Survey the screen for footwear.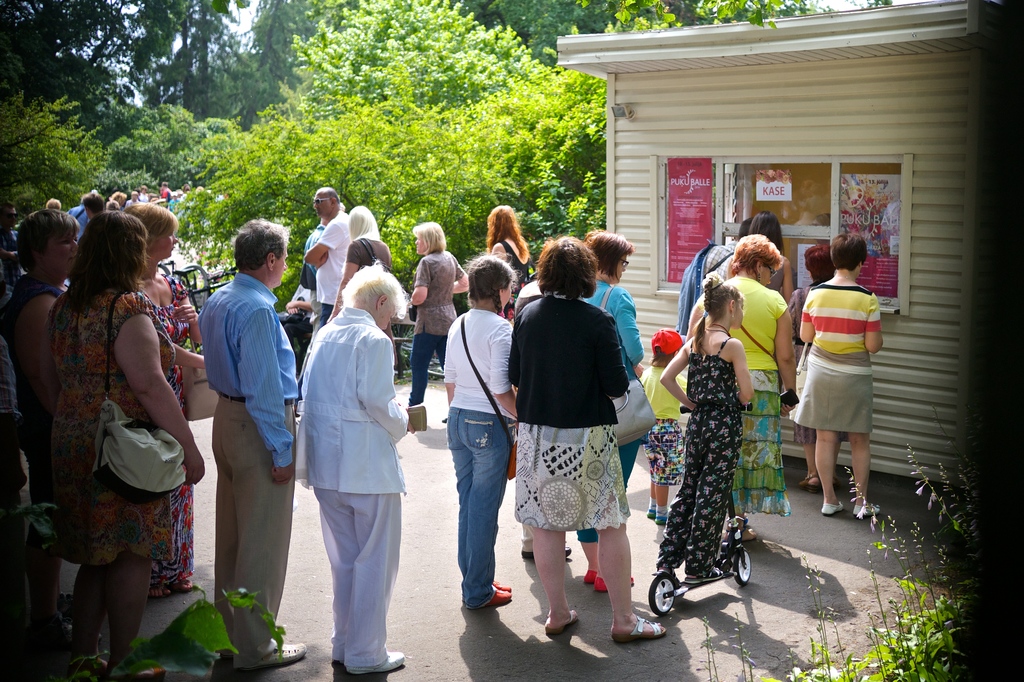
Survey found: bbox=[240, 644, 309, 675].
